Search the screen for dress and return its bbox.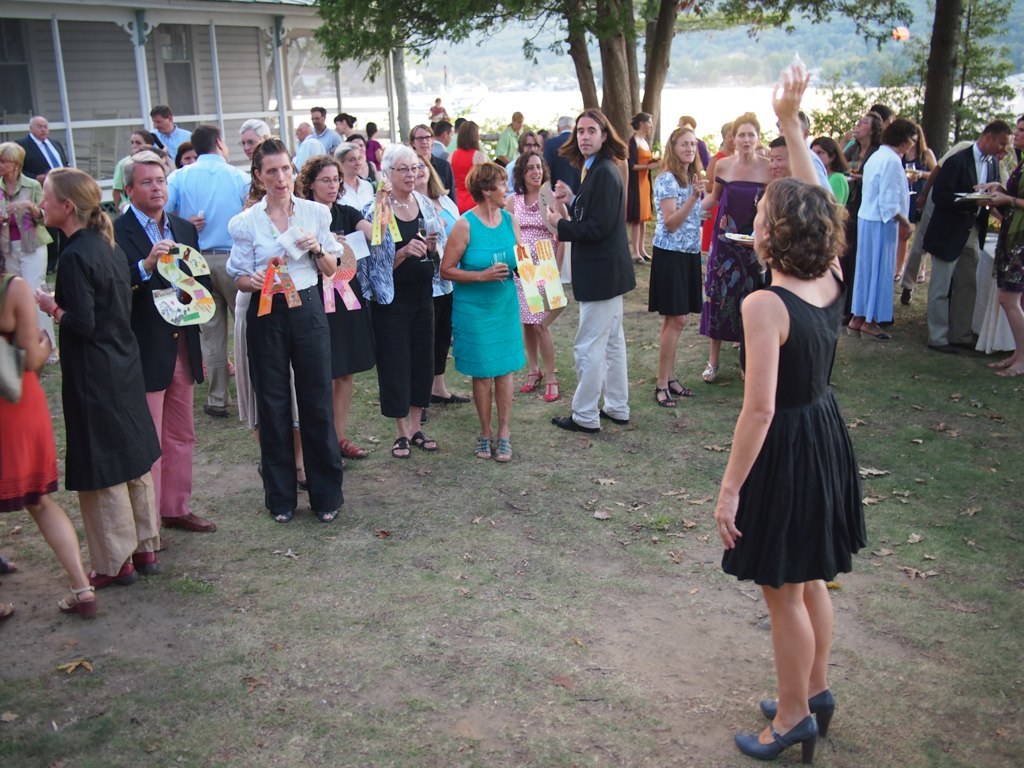
Found: Rect(720, 266, 870, 588).
